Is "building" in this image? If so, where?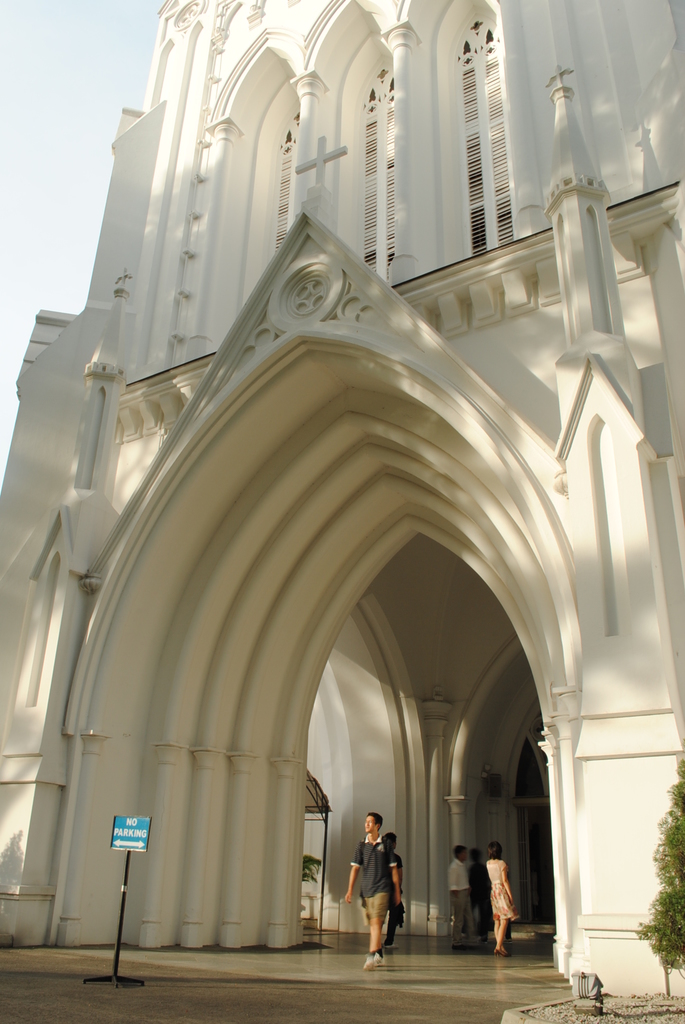
Yes, at box(0, 0, 684, 1023).
